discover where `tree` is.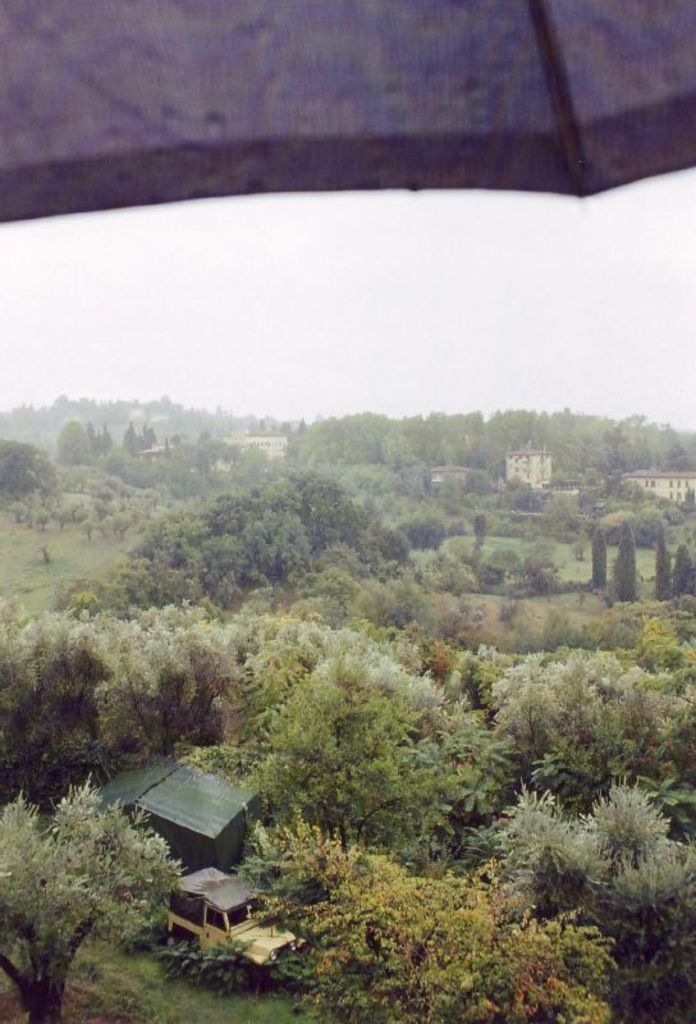
Discovered at x1=0 y1=434 x2=63 y2=527.
